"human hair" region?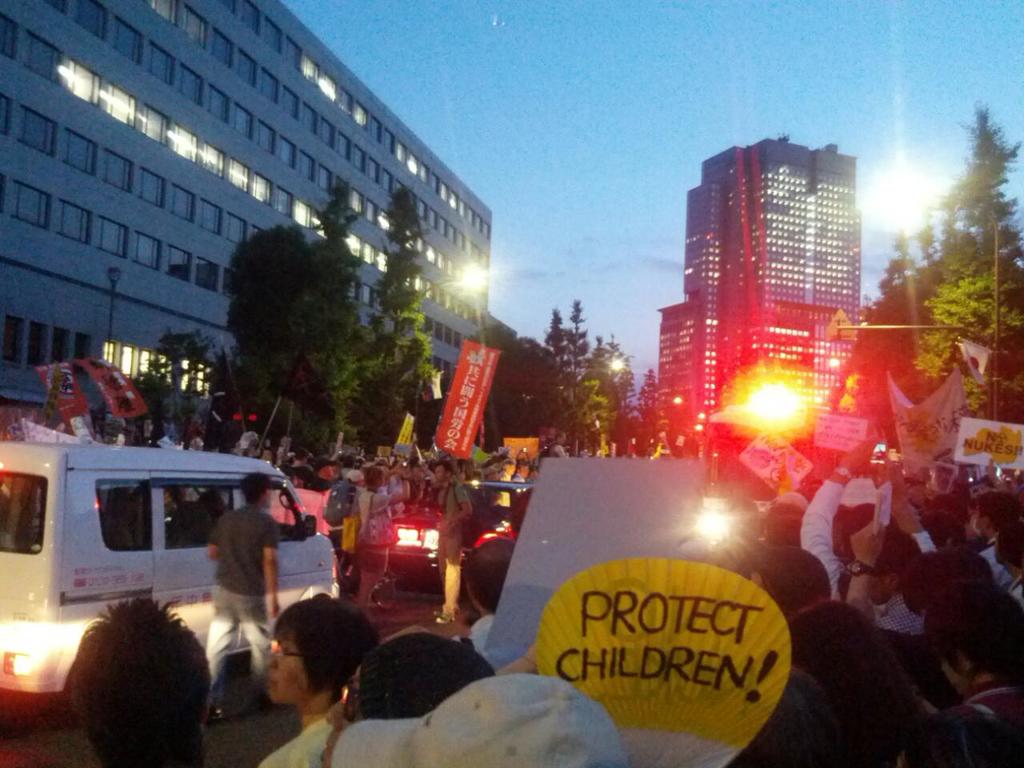
crop(238, 470, 272, 502)
